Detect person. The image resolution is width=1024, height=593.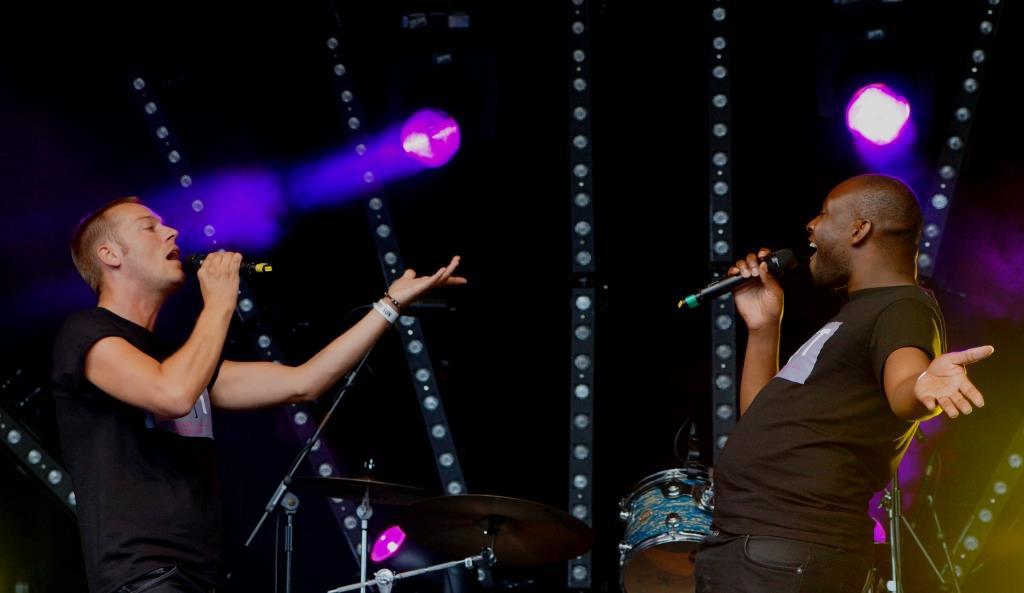
l=687, t=160, r=999, b=592.
